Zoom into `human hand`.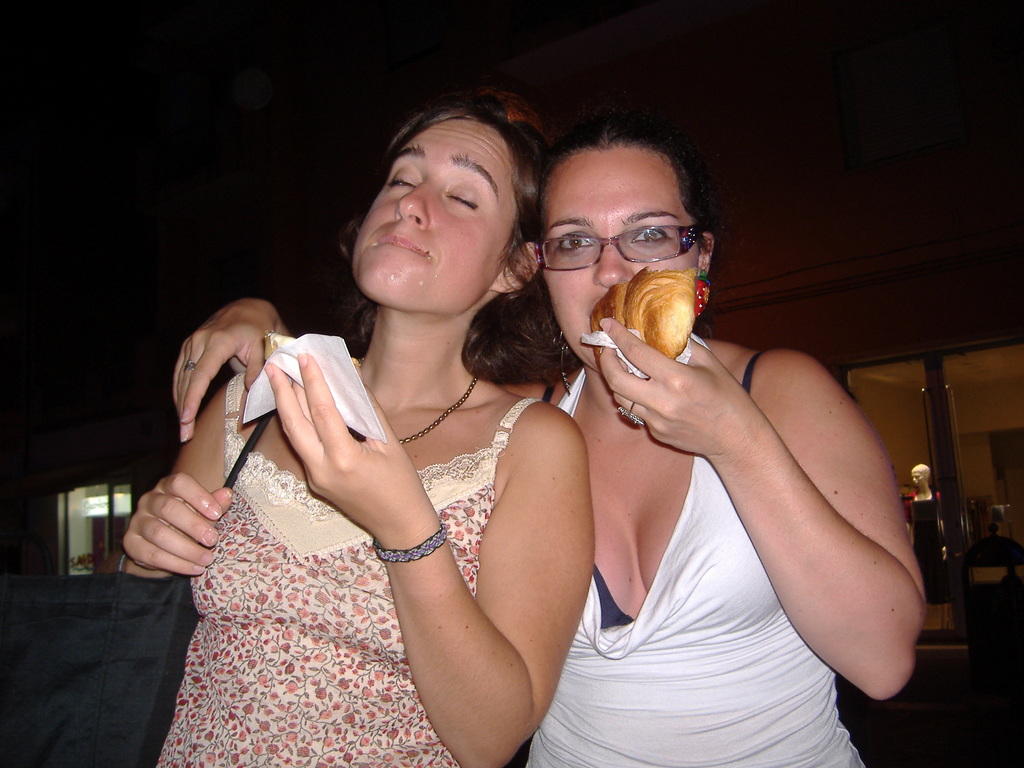
Zoom target: 169,298,282,447.
